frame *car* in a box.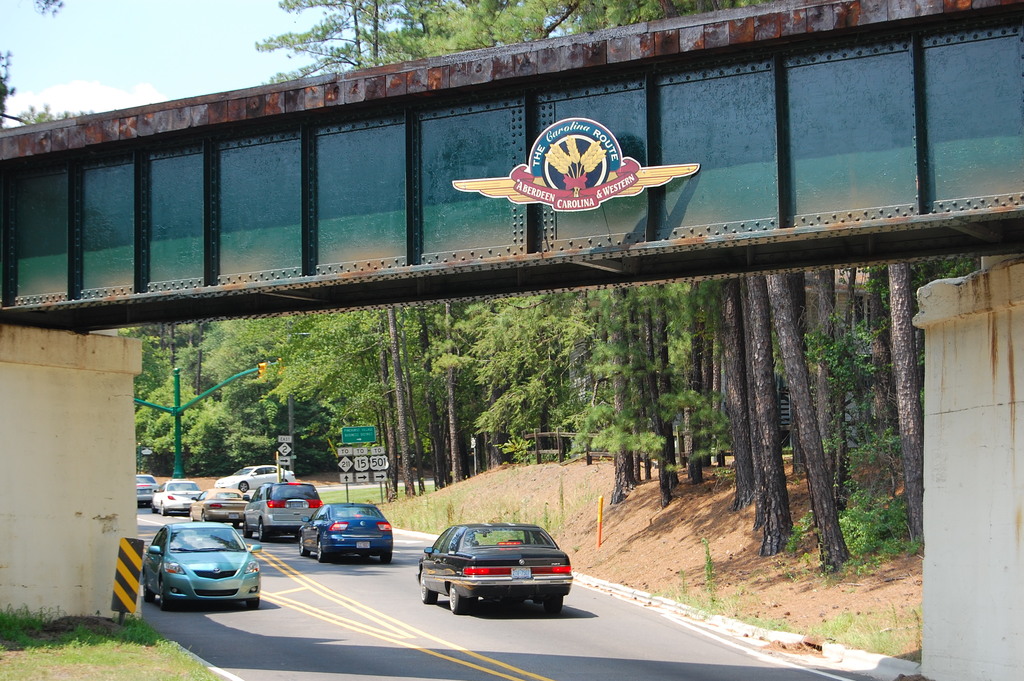
(212, 466, 298, 490).
